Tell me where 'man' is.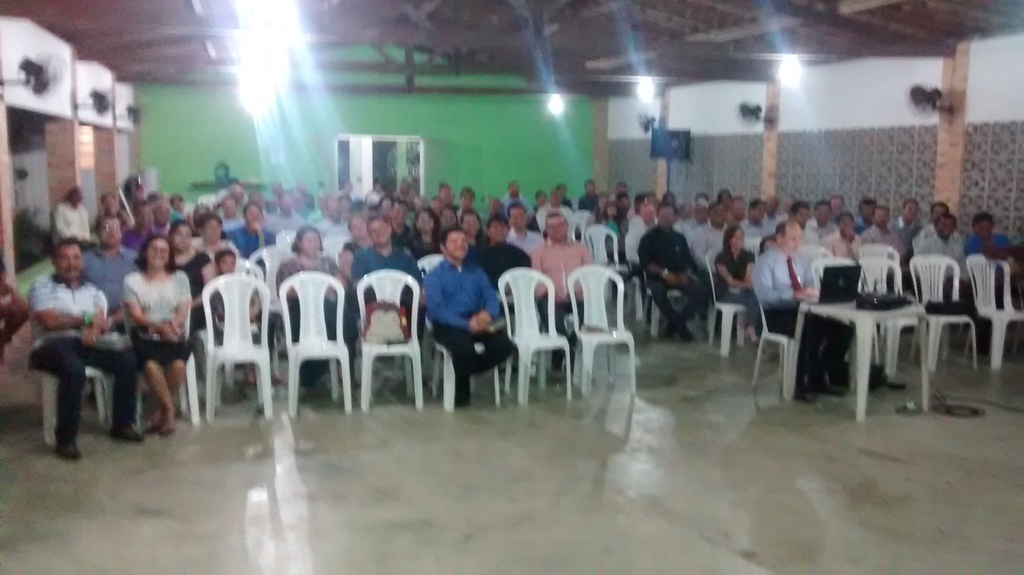
'man' is at rect(812, 202, 838, 236).
